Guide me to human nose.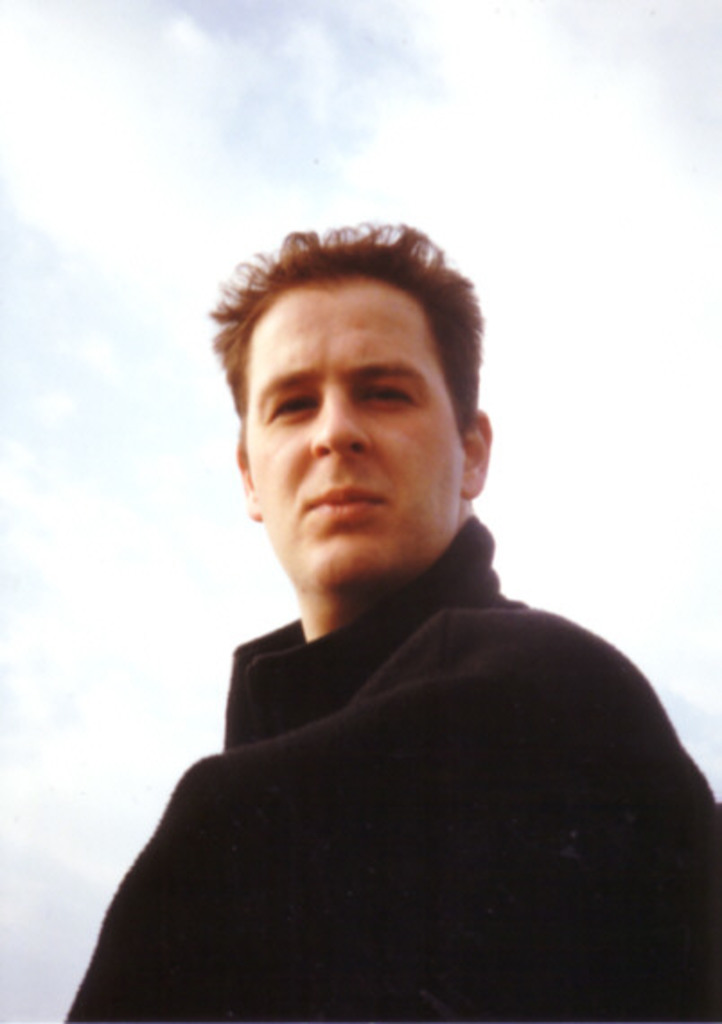
Guidance: <bbox>311, 384, 374, 453</bbox>.
